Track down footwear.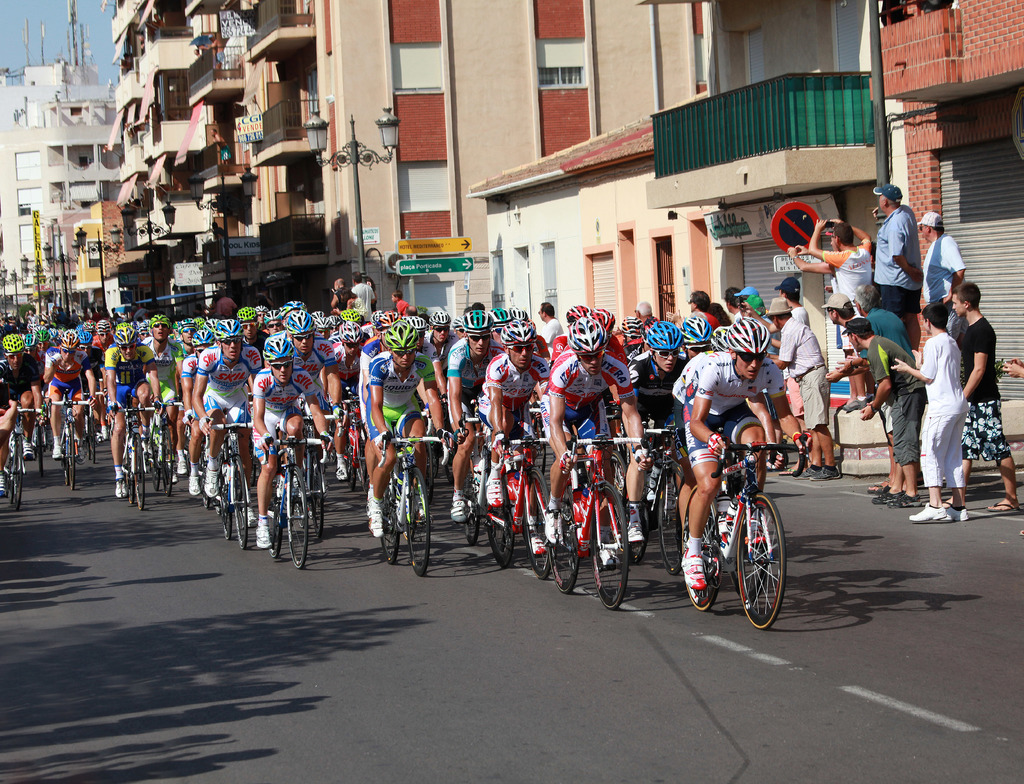
Tracked to select_region(53, 451, 61, 457).
